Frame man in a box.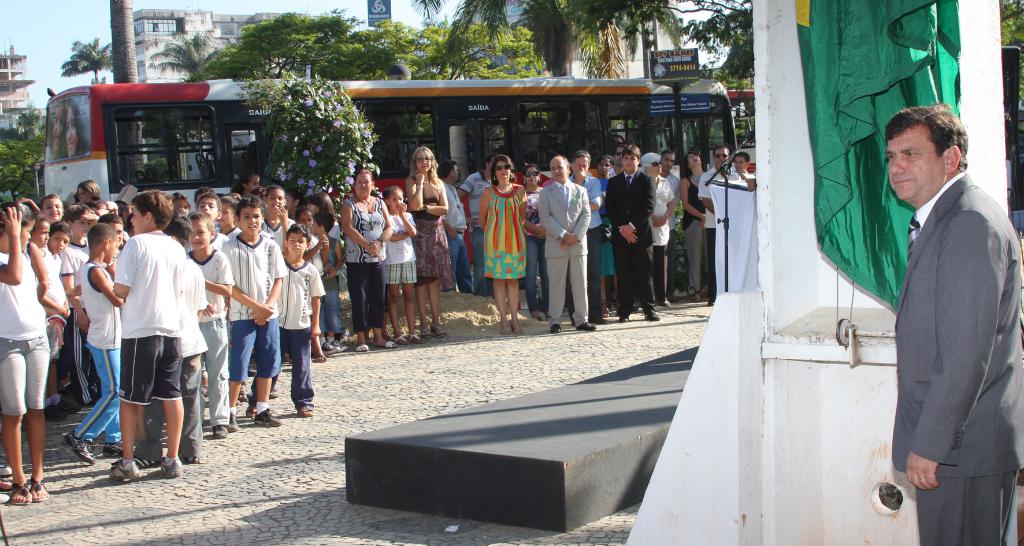
pyautogui.locateOnScreen(850, 79, 1019, 533).
